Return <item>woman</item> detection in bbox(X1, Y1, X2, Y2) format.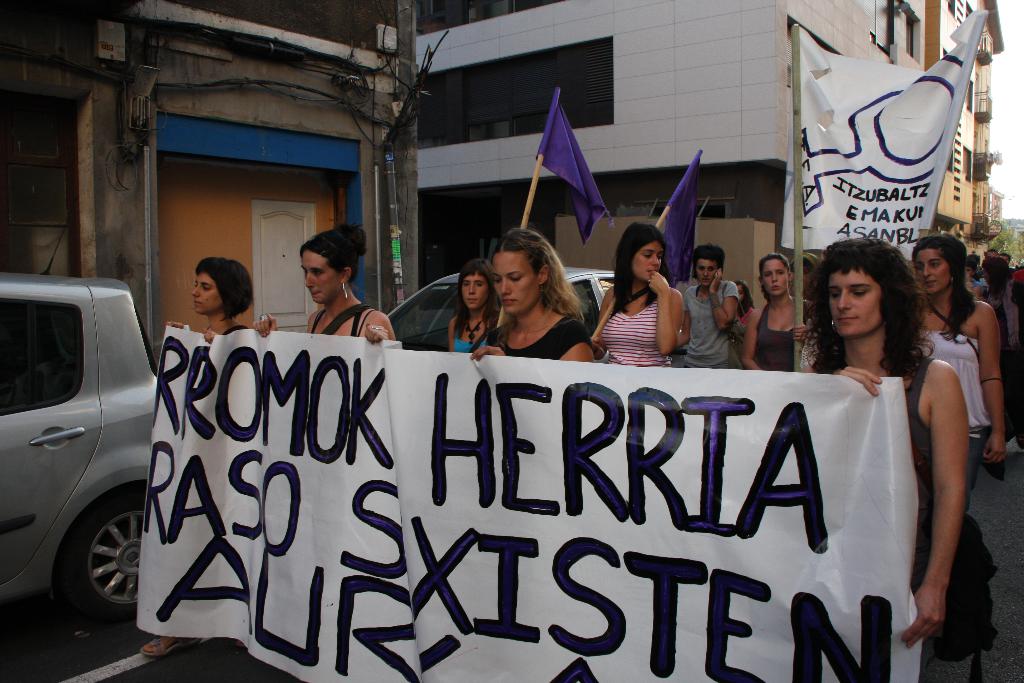
bbox(793, 235, 970, 652).
